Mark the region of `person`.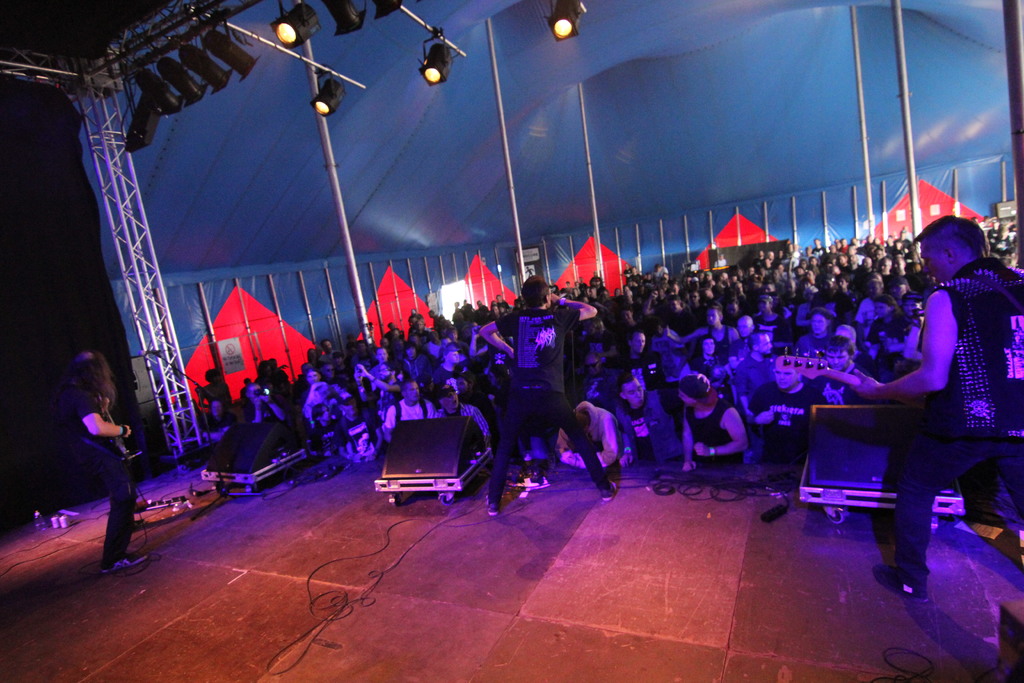
Region: 349/361/408/450.
